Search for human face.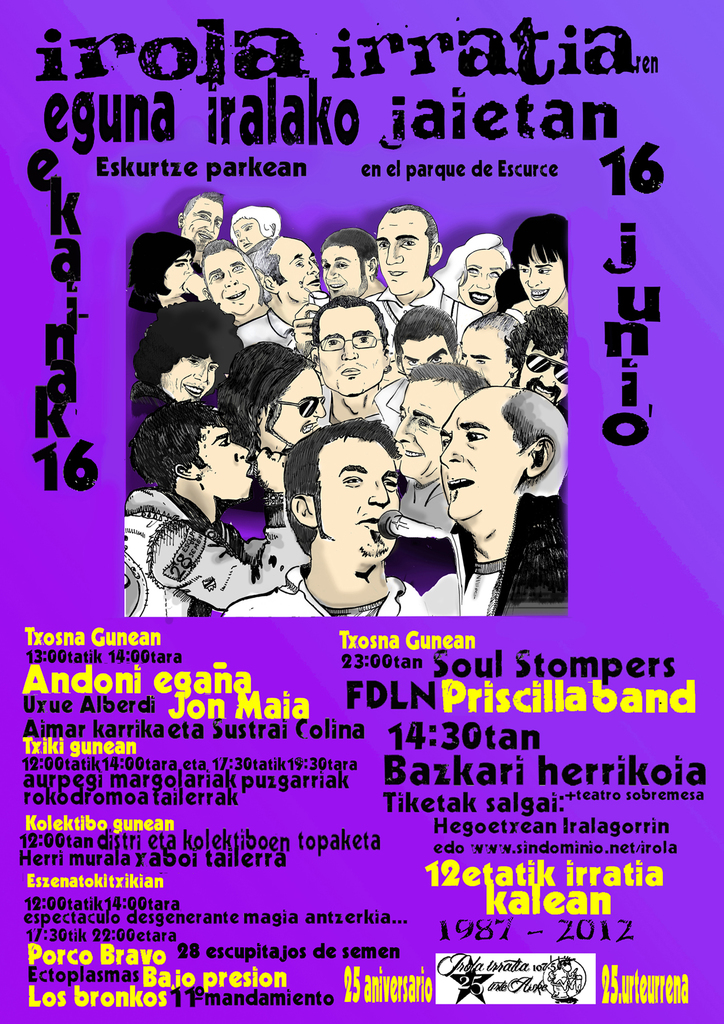
Found at {"x1": 324, "y1": 248, "x2": 371, "y2": 299}.
